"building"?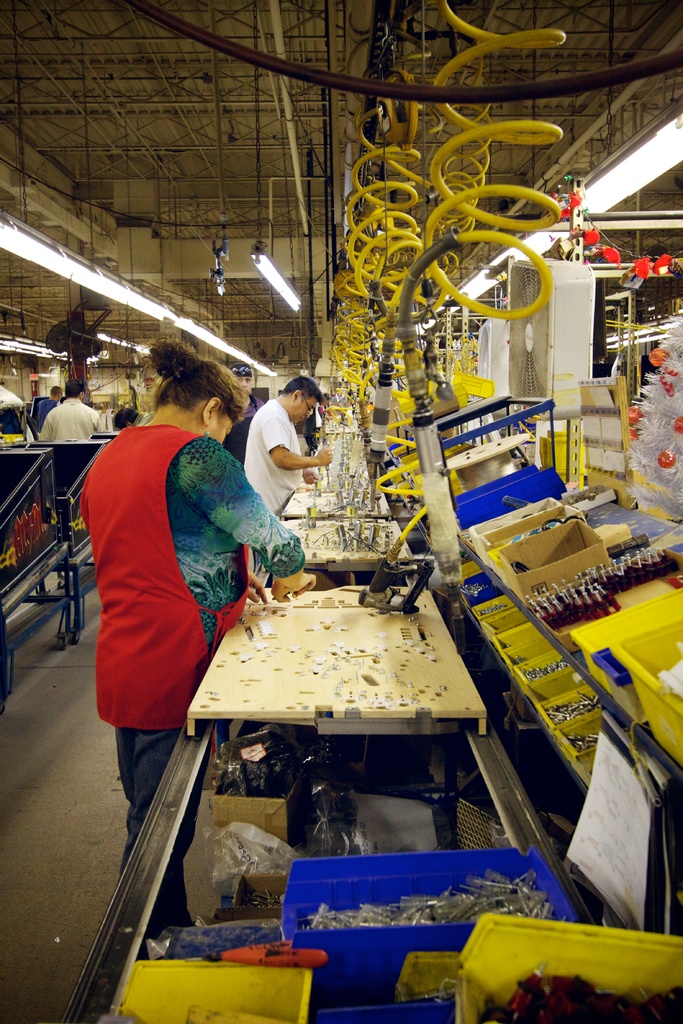
region(0, 0, 682, 1023)
